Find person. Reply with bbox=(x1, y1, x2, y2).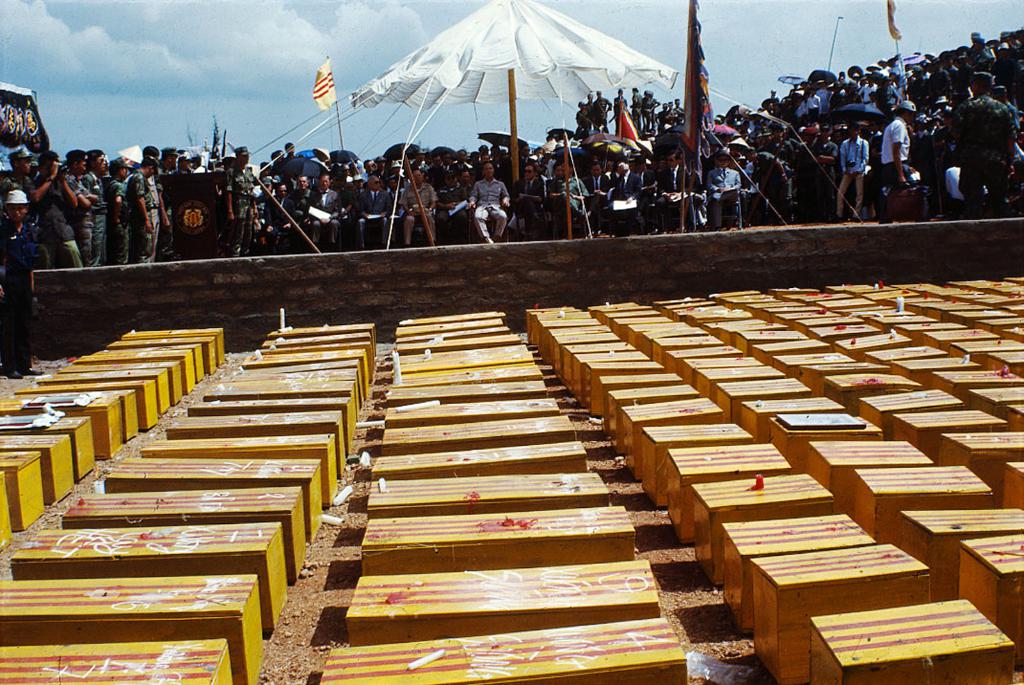
bbox=(0, 146, 36, 217).
